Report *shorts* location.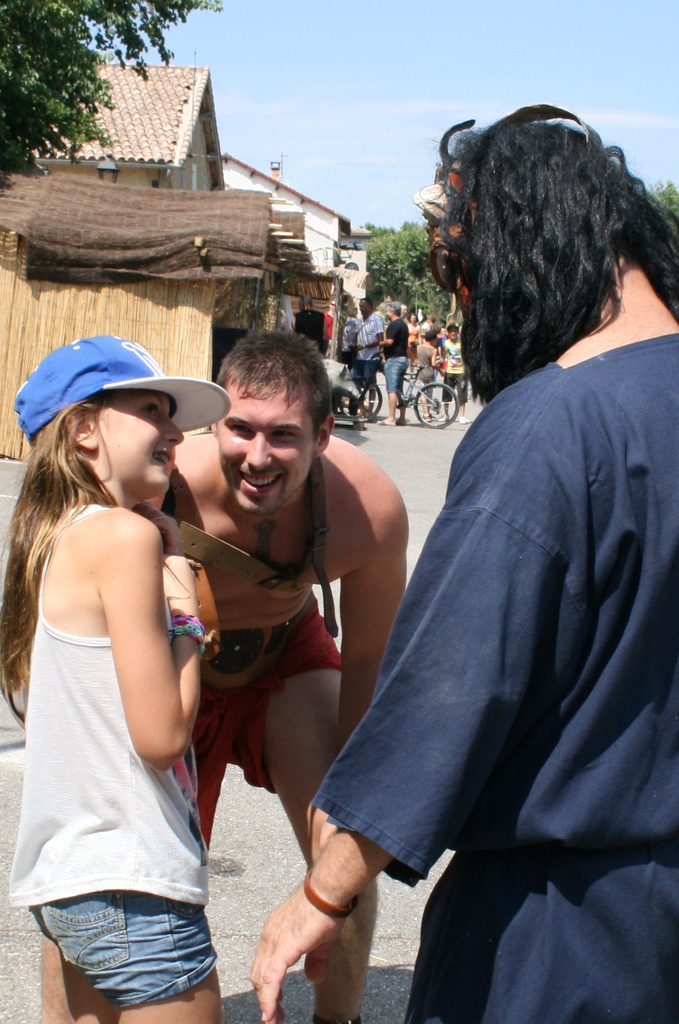
Report: x1=195 y1=599 x2=348 y2=847.
